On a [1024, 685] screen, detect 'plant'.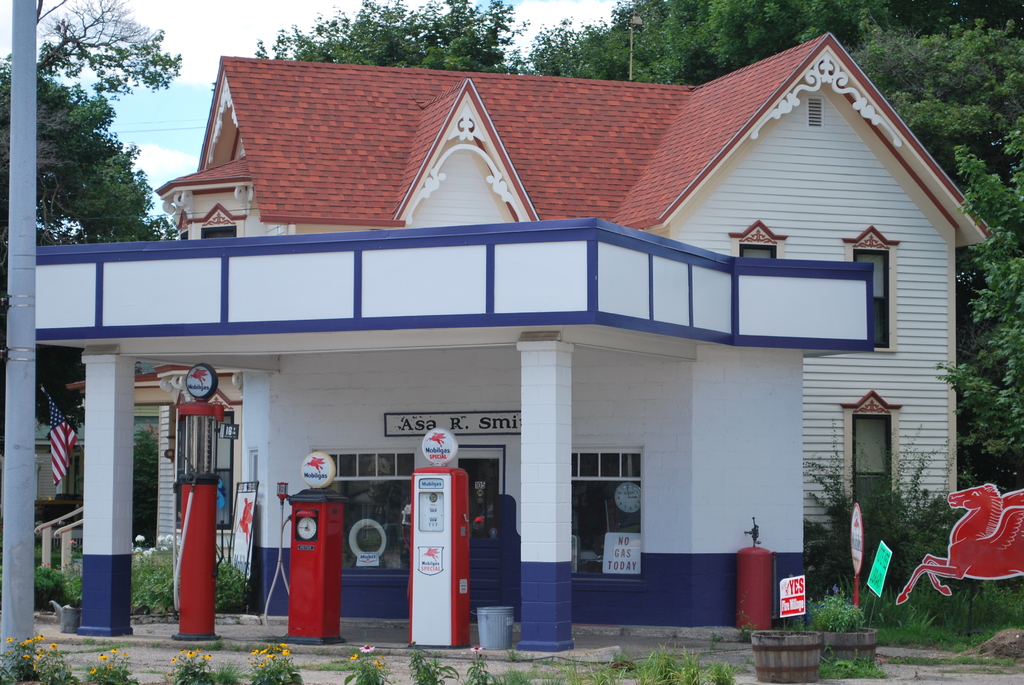
bbox=(709, 653, 735, 684).
